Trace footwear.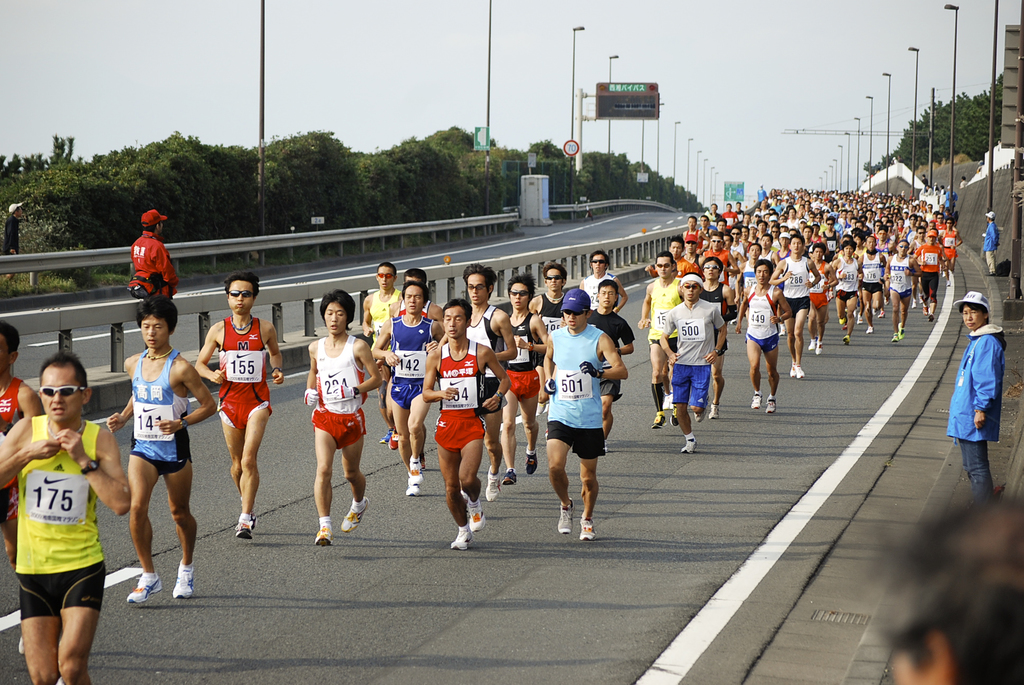
Traced to bbox=(925, 301, 934, 323).
